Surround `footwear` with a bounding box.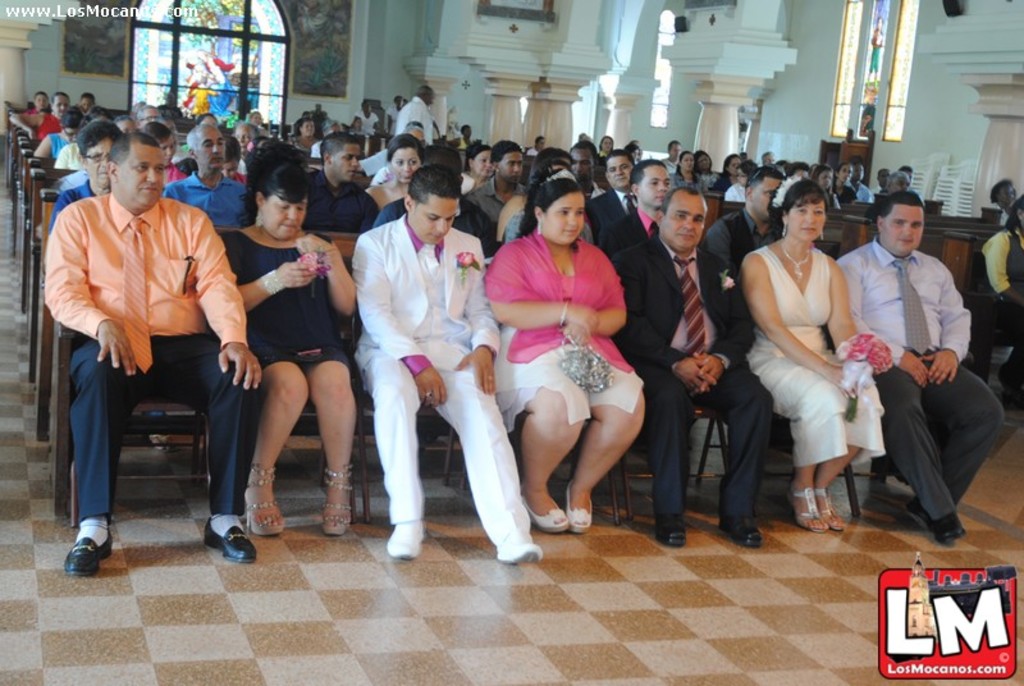
locate(202, 517, 256, 563).
